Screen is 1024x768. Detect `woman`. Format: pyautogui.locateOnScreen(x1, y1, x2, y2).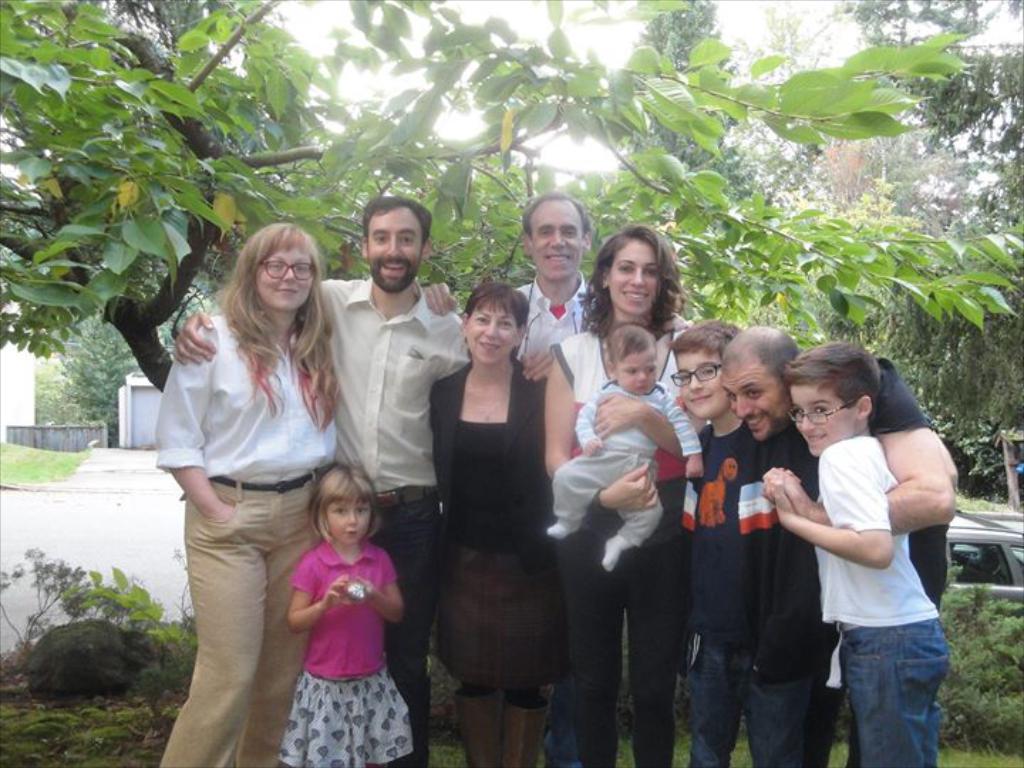
pyautogui.locateOnScreen(414, 253, 580, 765).
